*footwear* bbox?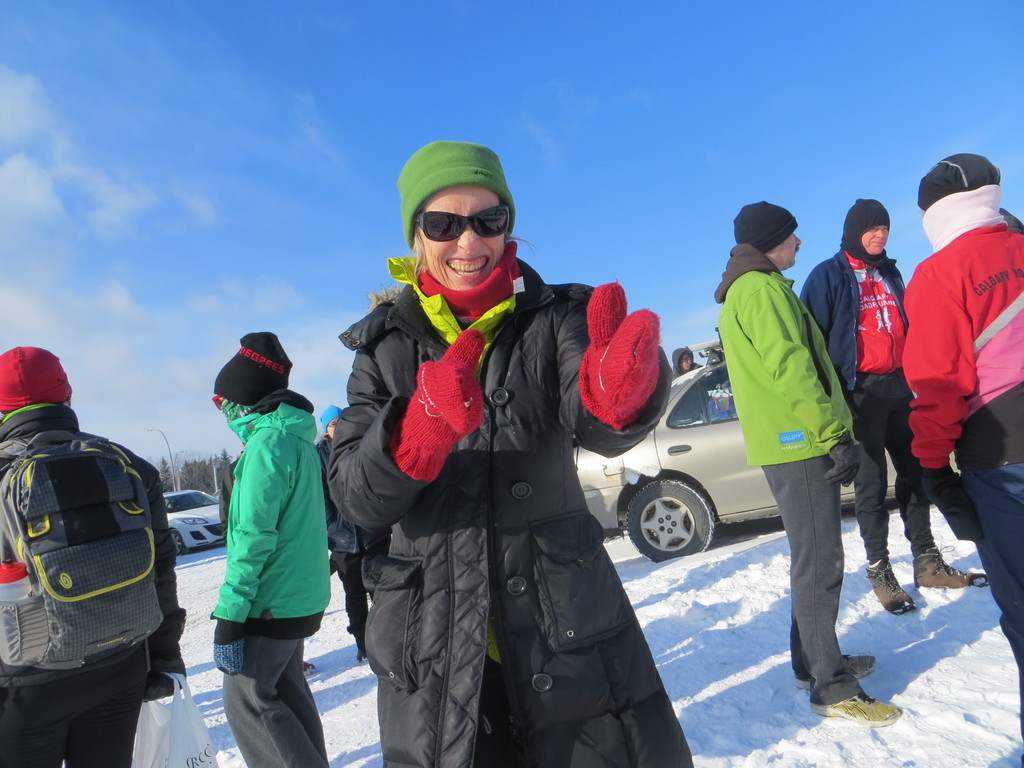
(860, 555, 911, 613)
